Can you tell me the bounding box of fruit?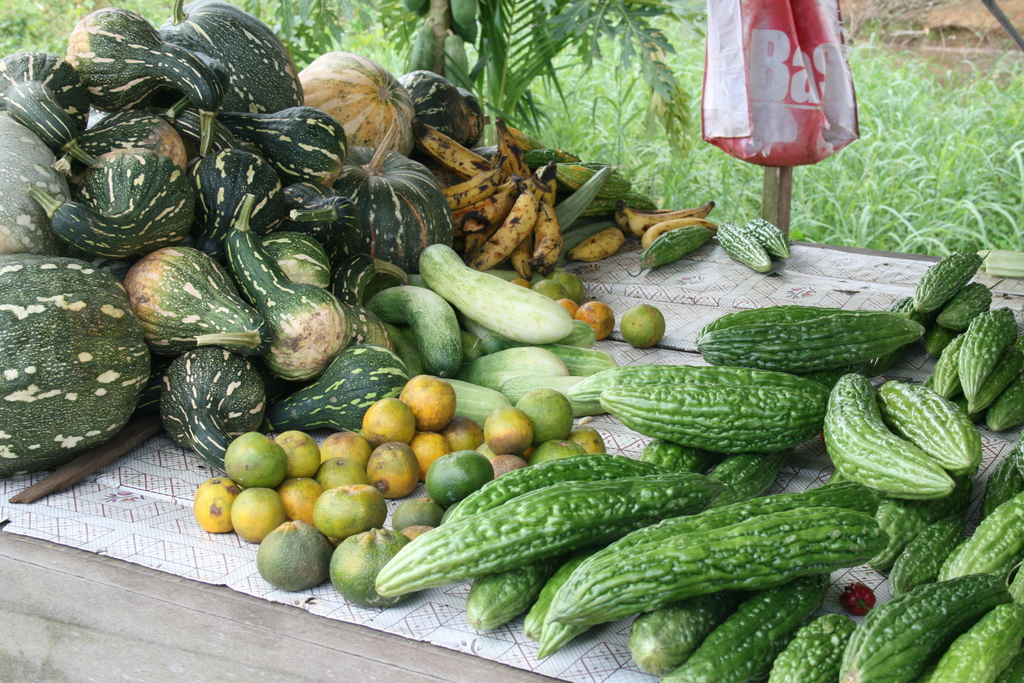
{"left": 620, "top": 201, "right": 717, "bottom": 236}.
